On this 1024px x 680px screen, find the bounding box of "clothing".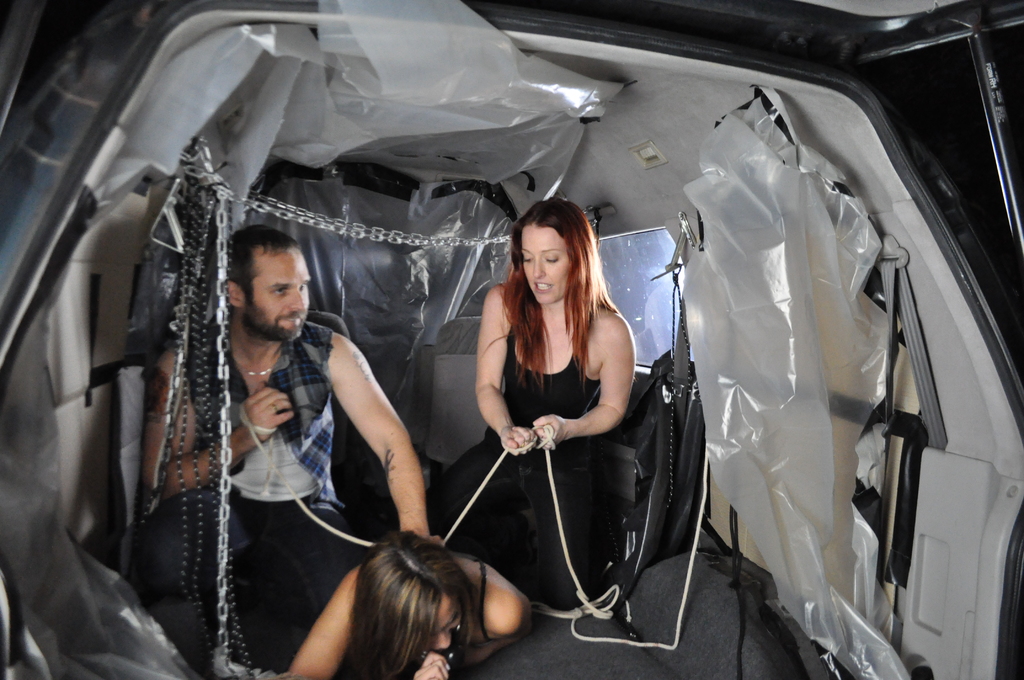
Bounding box: left=464, top=277, right=657, bottom=603.
